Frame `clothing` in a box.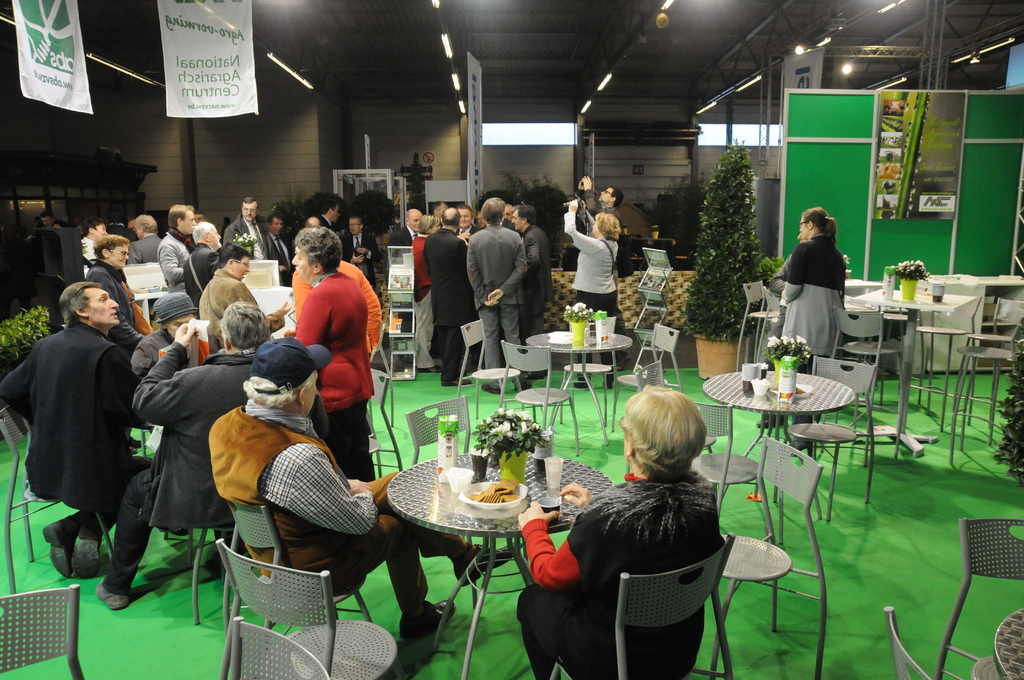
[left=289, top=264, right=378, bottom=485].
